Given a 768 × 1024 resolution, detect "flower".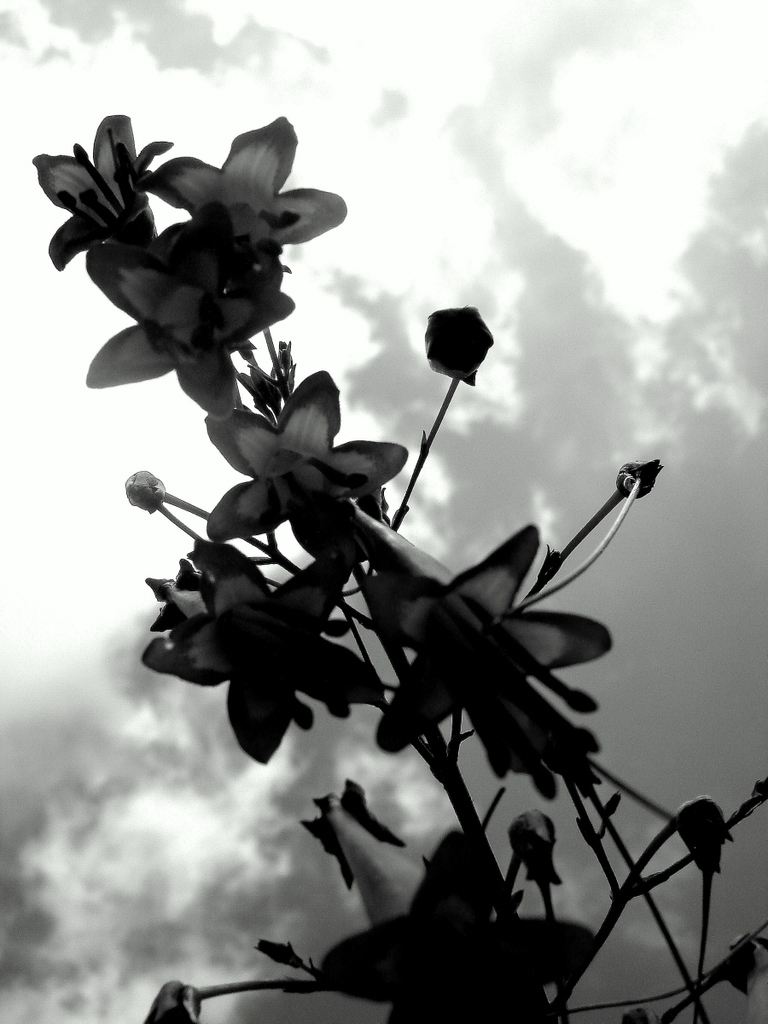
box(26, 93, 178, 271).
